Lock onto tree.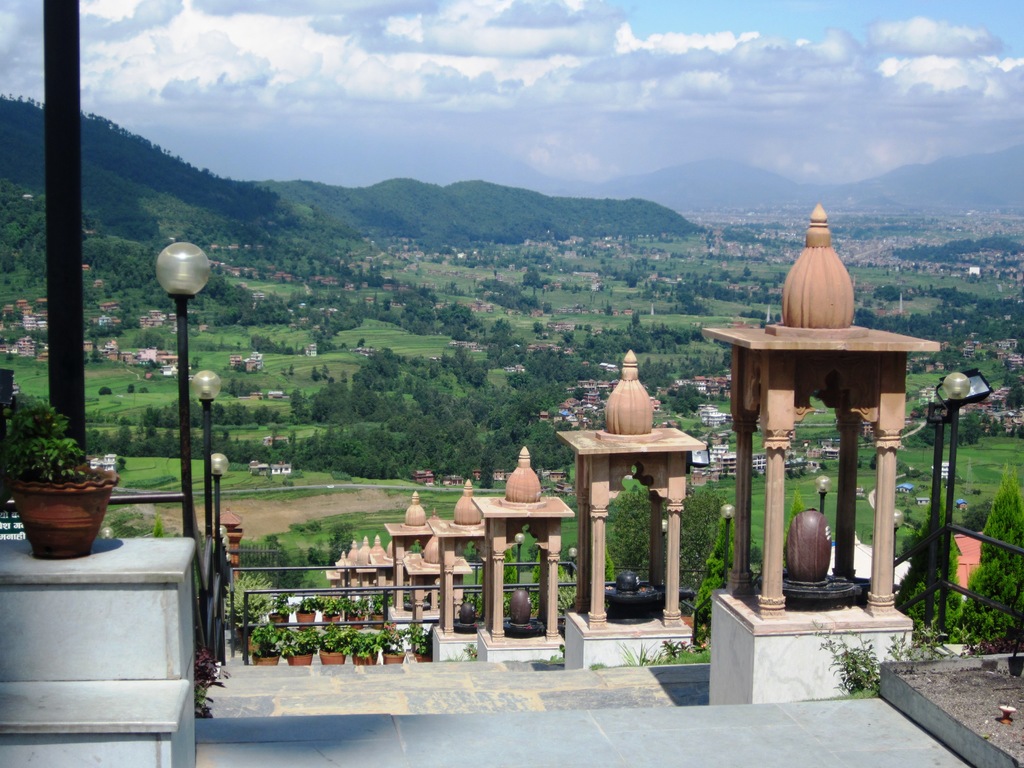
Locked: detection(321, 362, 332, 384).
